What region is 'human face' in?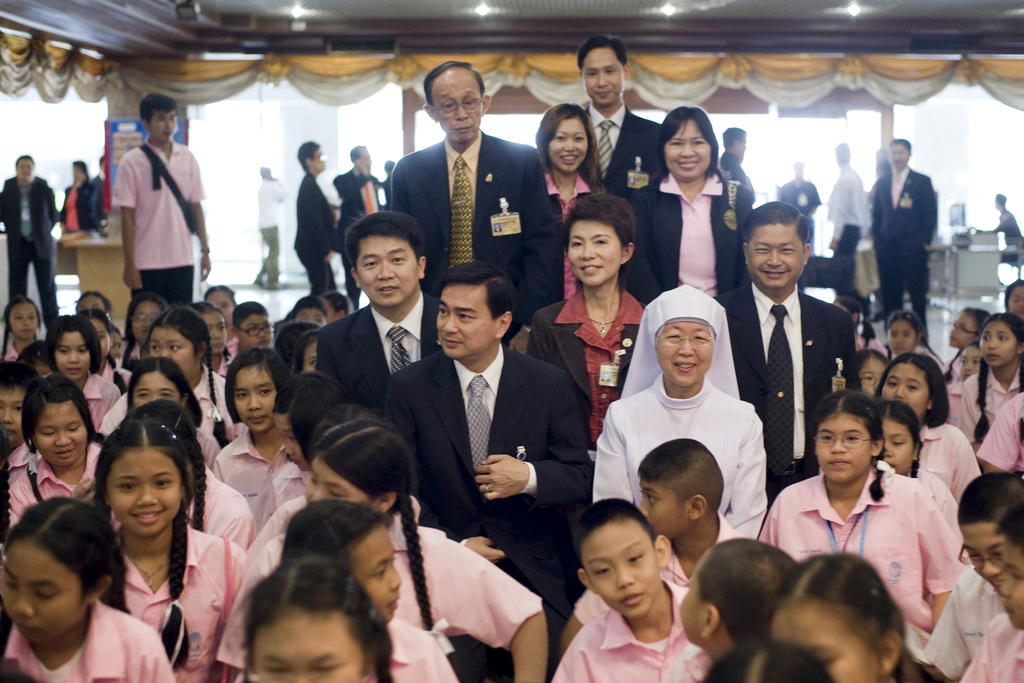
box=[887, 320, 917, 354].
